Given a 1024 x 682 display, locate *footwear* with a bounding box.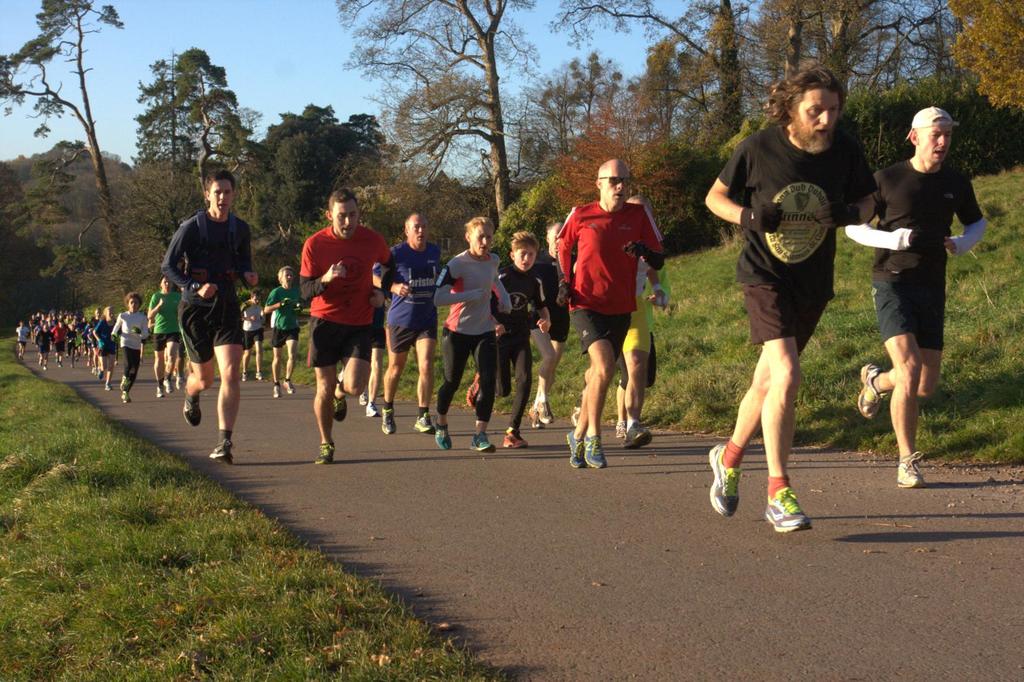
Located: [567,428,583,466].
